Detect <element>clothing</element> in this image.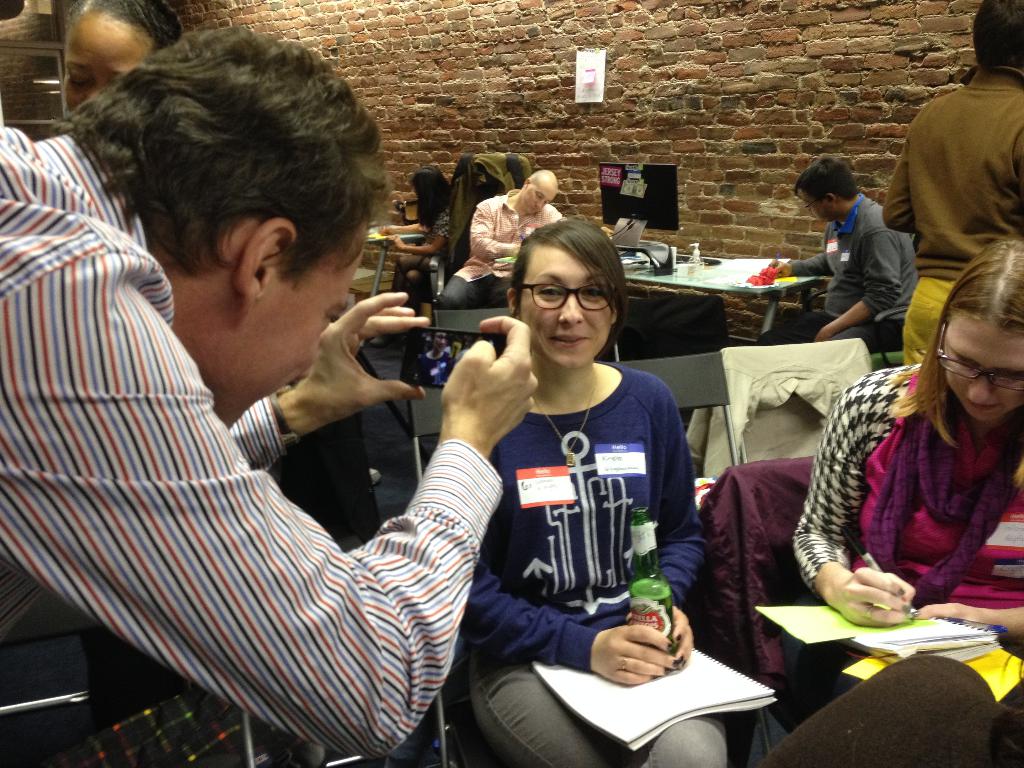
Detection: x1=458, y1=359, x2=707, y2=767.
